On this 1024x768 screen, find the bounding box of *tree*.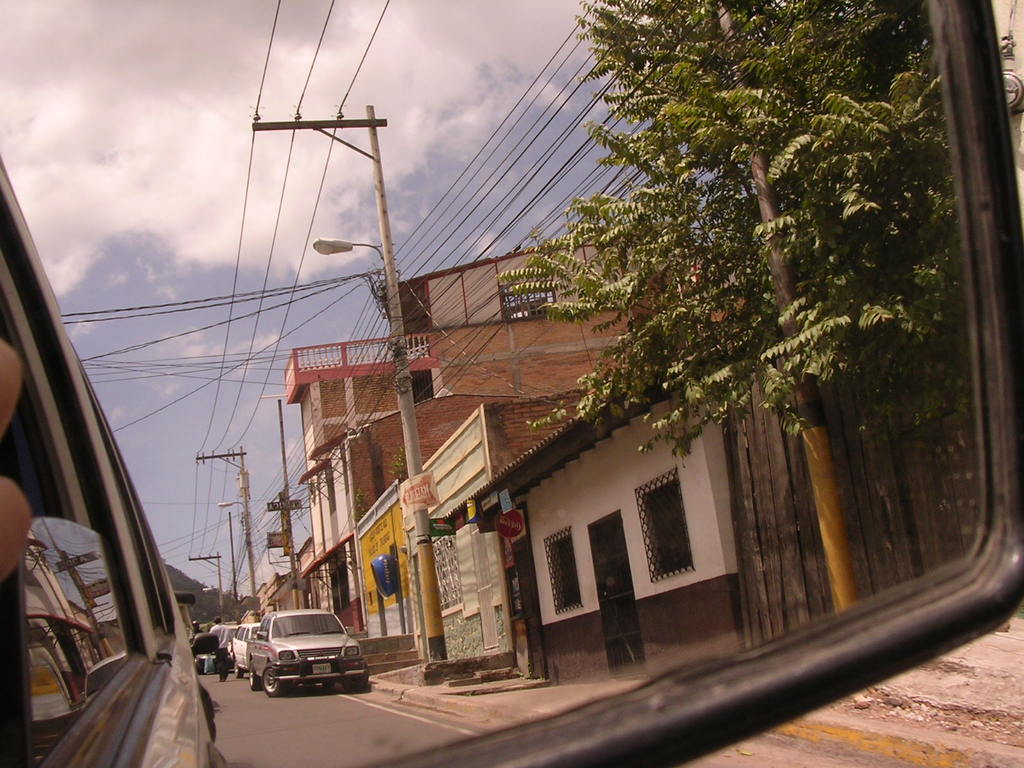
Bounding box: region(520, 2, 940, 605).
